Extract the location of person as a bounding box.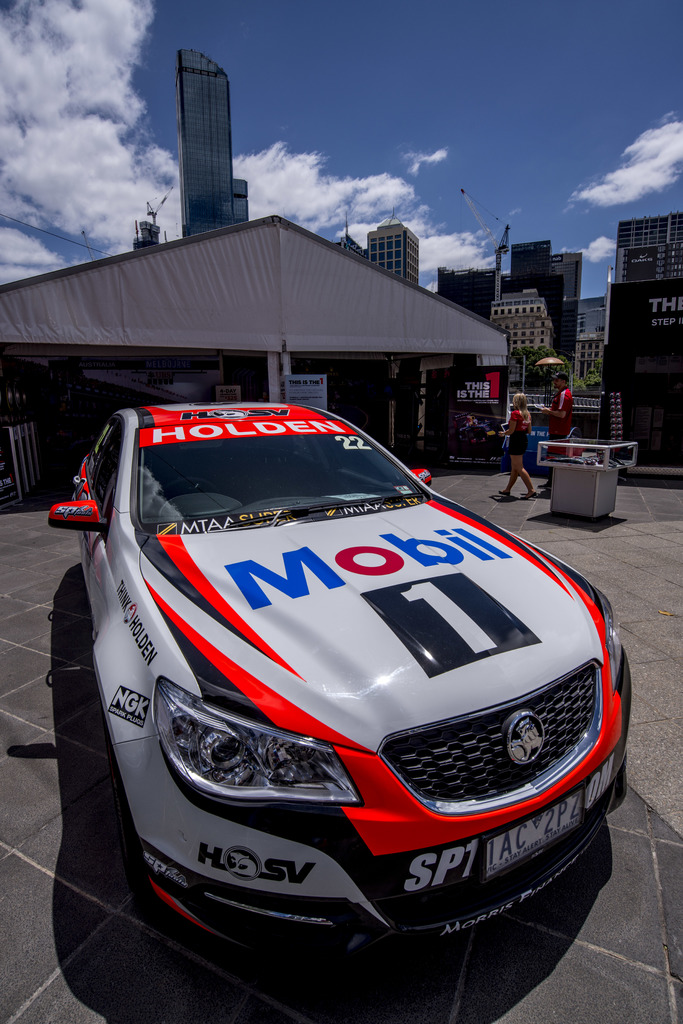
[left=549, top=369, right=574, bottom=468].
